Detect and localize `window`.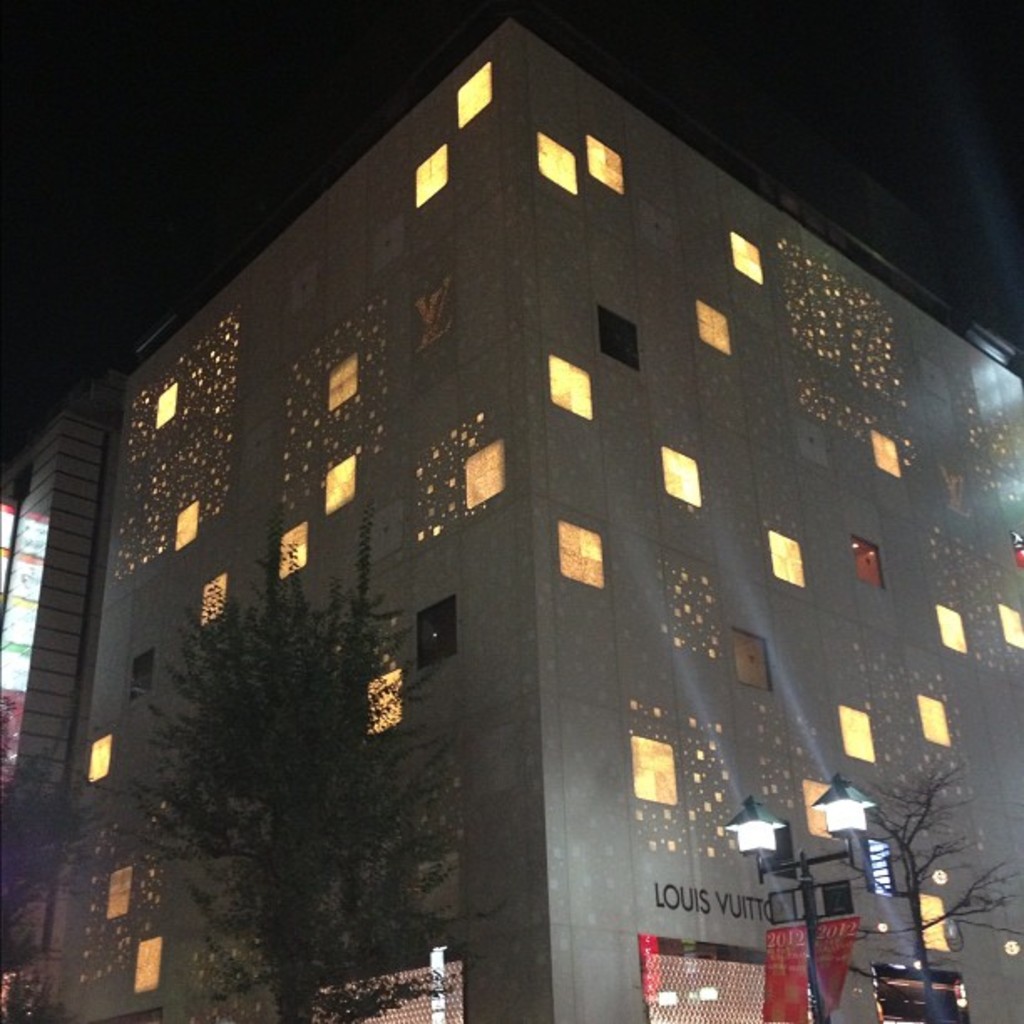
Localized at select_region(360, 666, 405, 746).
